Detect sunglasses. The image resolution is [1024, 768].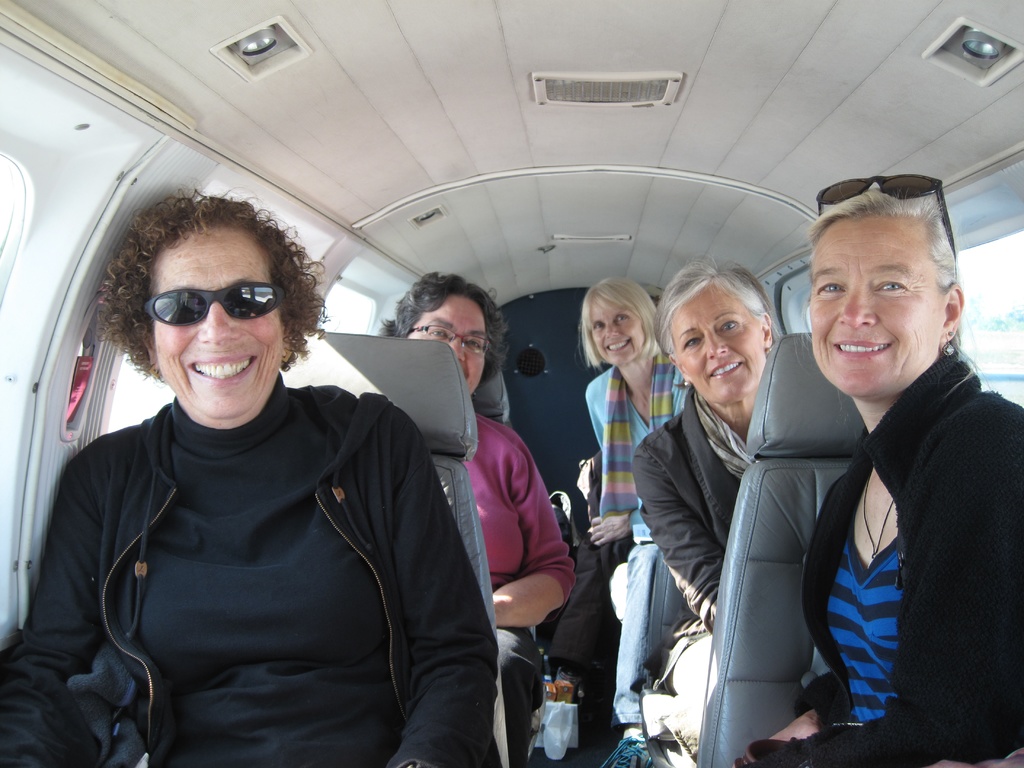
crop(819, 175, 955, 273).
